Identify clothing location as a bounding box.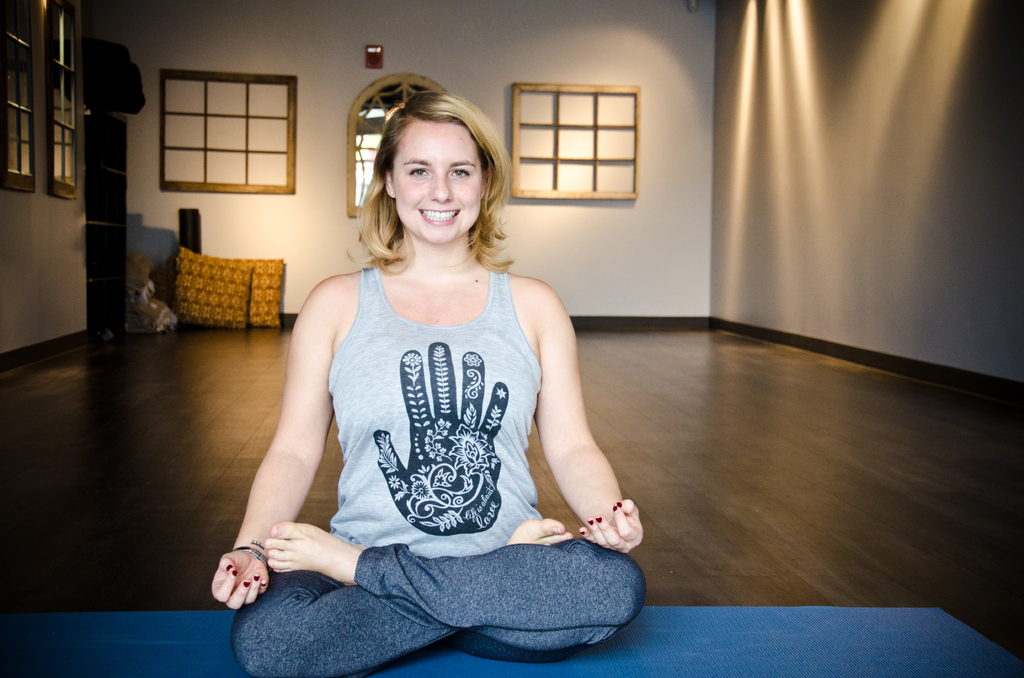
x1=223, y1=223, x2=612, y2=629.
